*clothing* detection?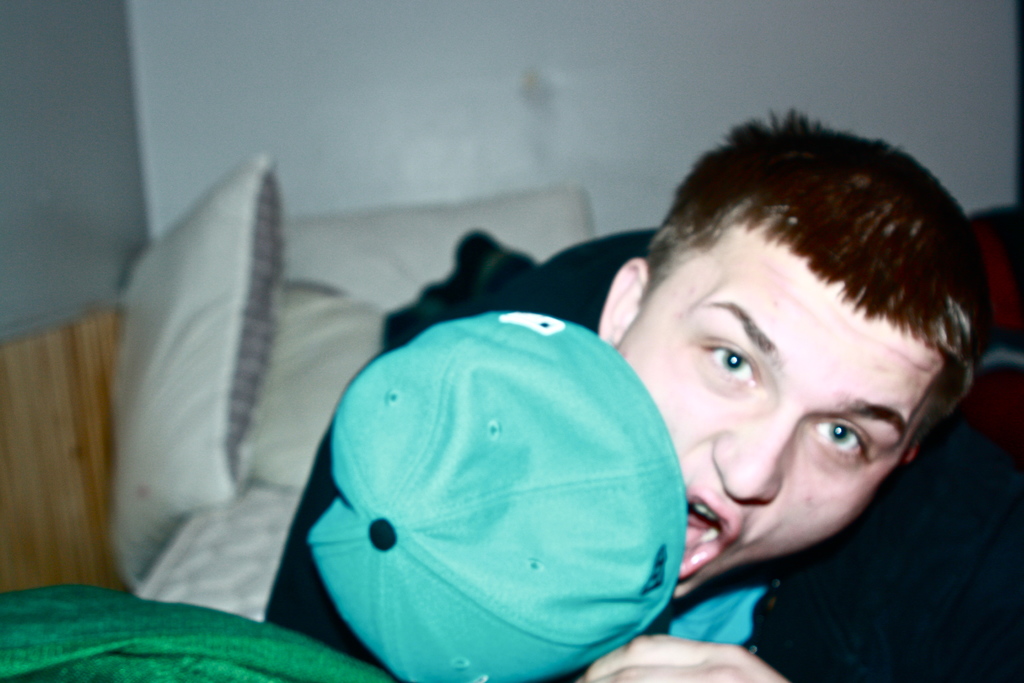
(x1=264, y1=224, x2=1023, y2=682)
